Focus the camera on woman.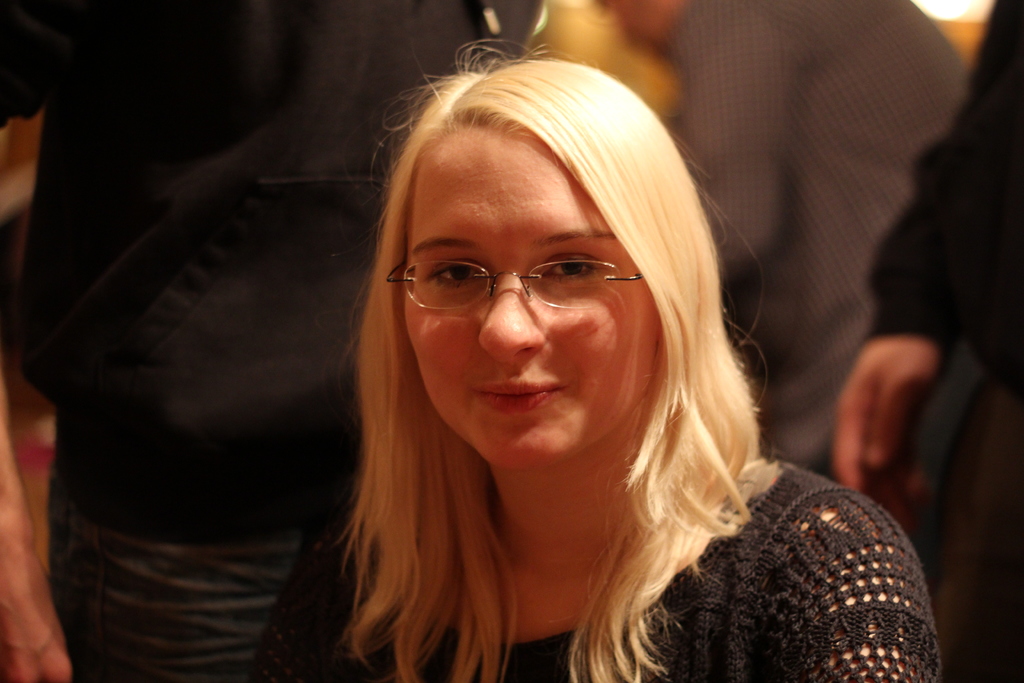
Focus region: locate(228, 55, 872, 676).
